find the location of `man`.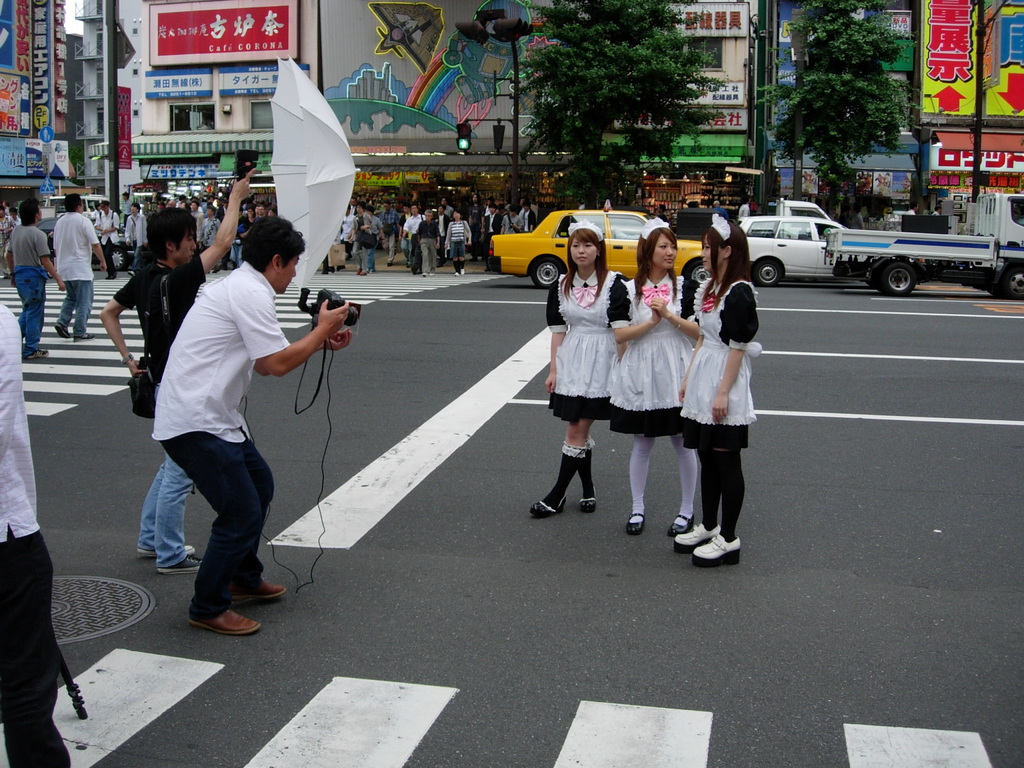
Location: 236 206 259 261.
